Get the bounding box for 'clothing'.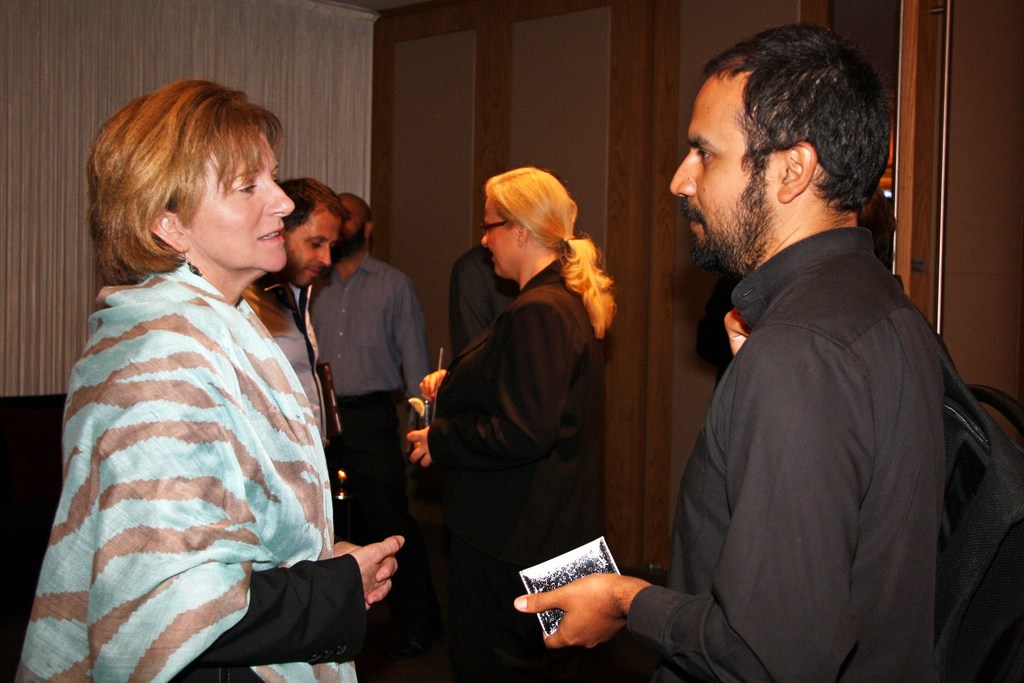
x1=434 y1=257 x2=607 y2=570.
